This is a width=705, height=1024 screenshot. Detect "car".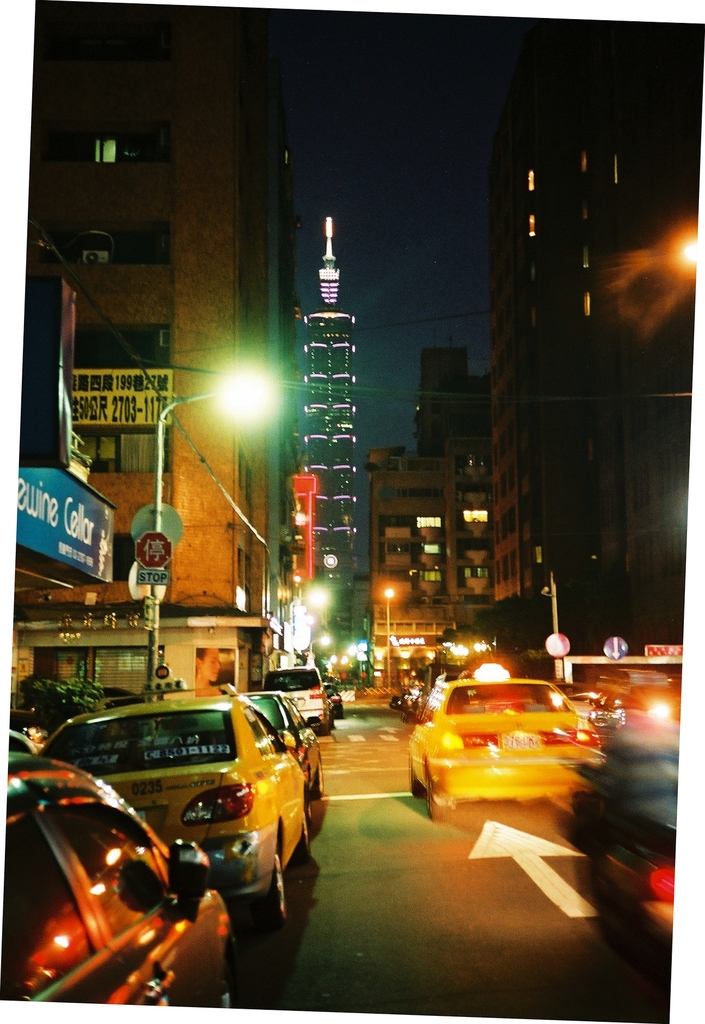
left=565, top=732, right=704, bottom=968.
